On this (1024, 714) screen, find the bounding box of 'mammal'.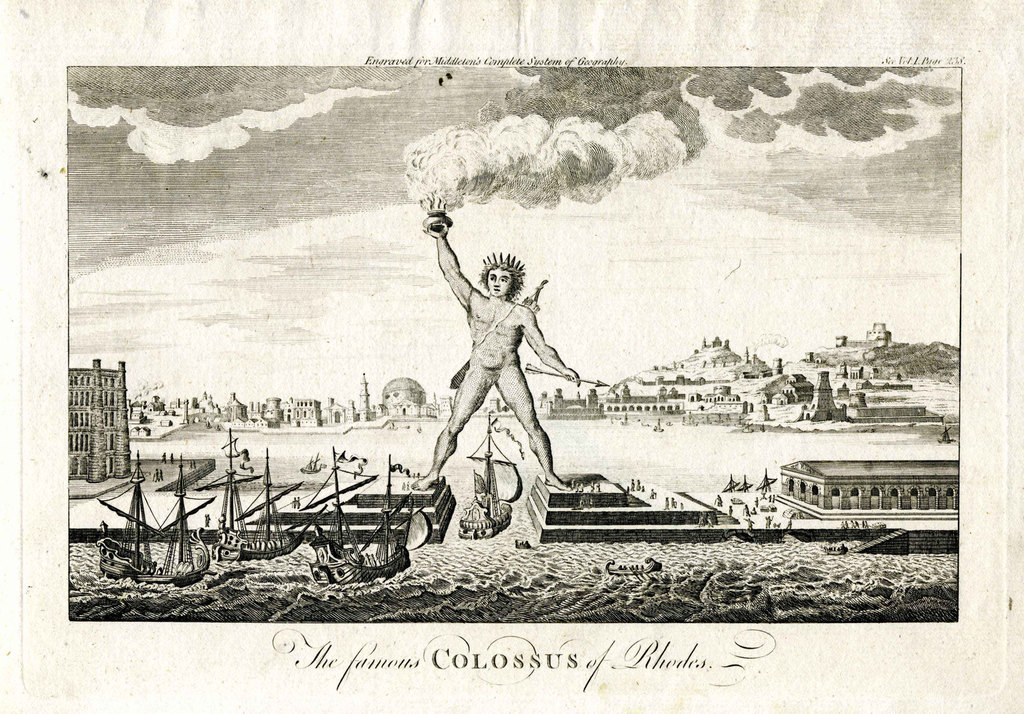
Bounding box: 596/481/600/491.
